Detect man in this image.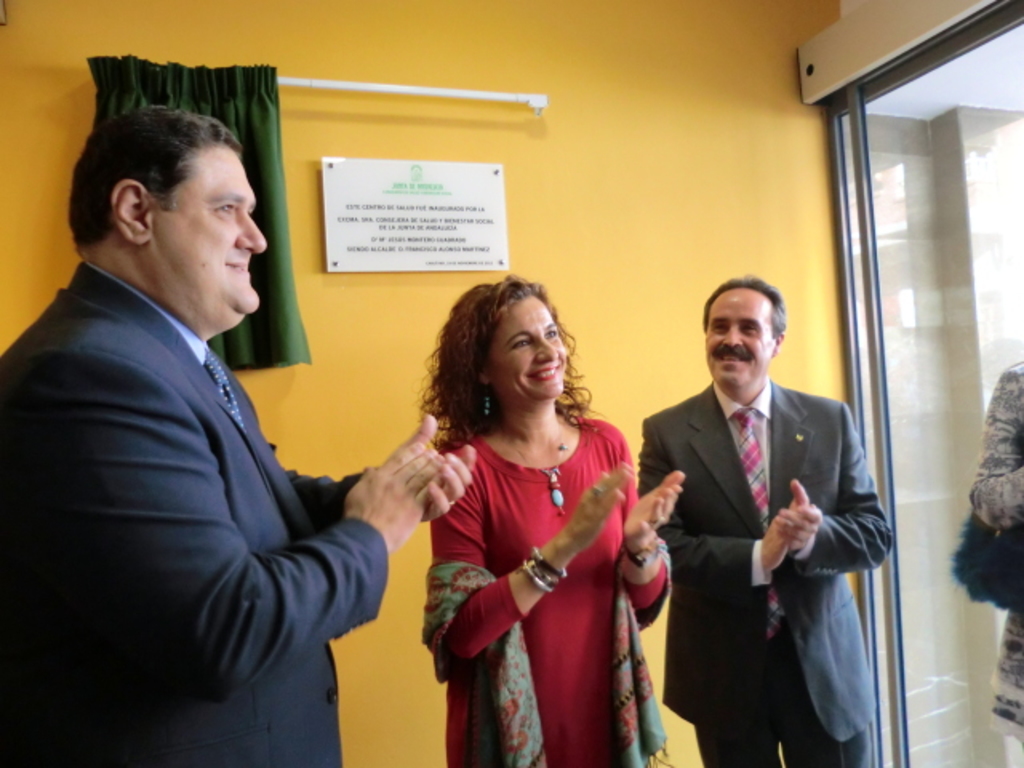
Detection: 632, 278, 888, 744.
